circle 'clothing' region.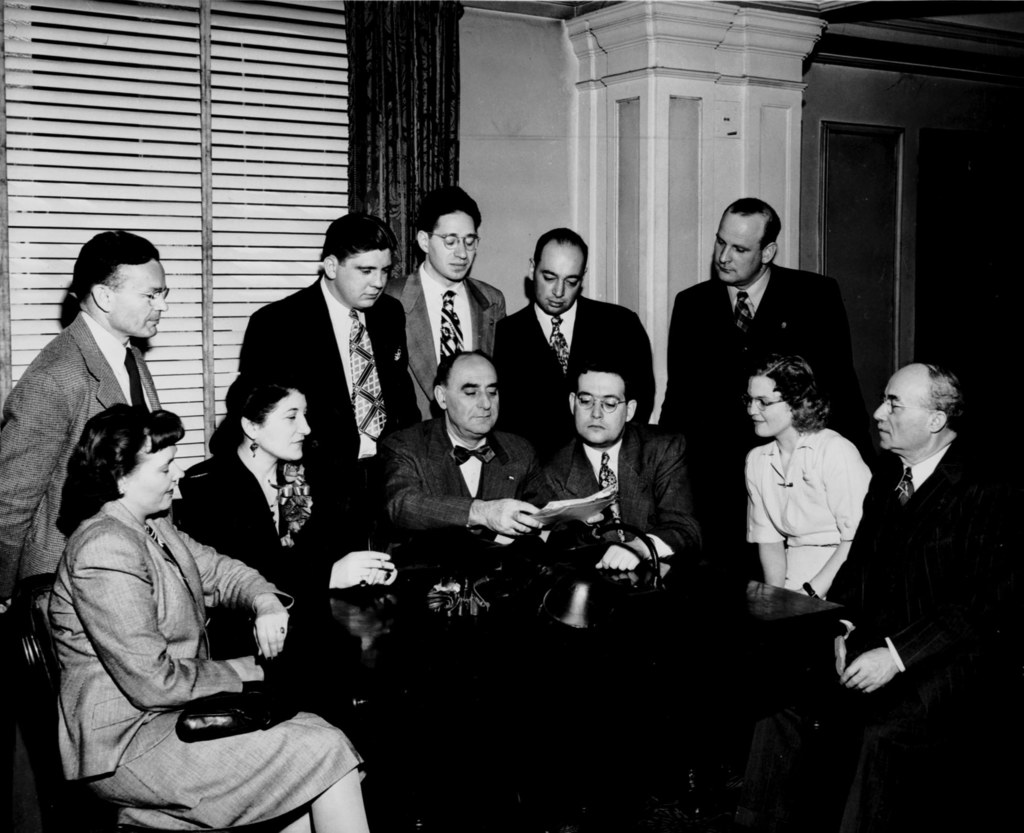
Region: box(380, 261, 502, 415).
